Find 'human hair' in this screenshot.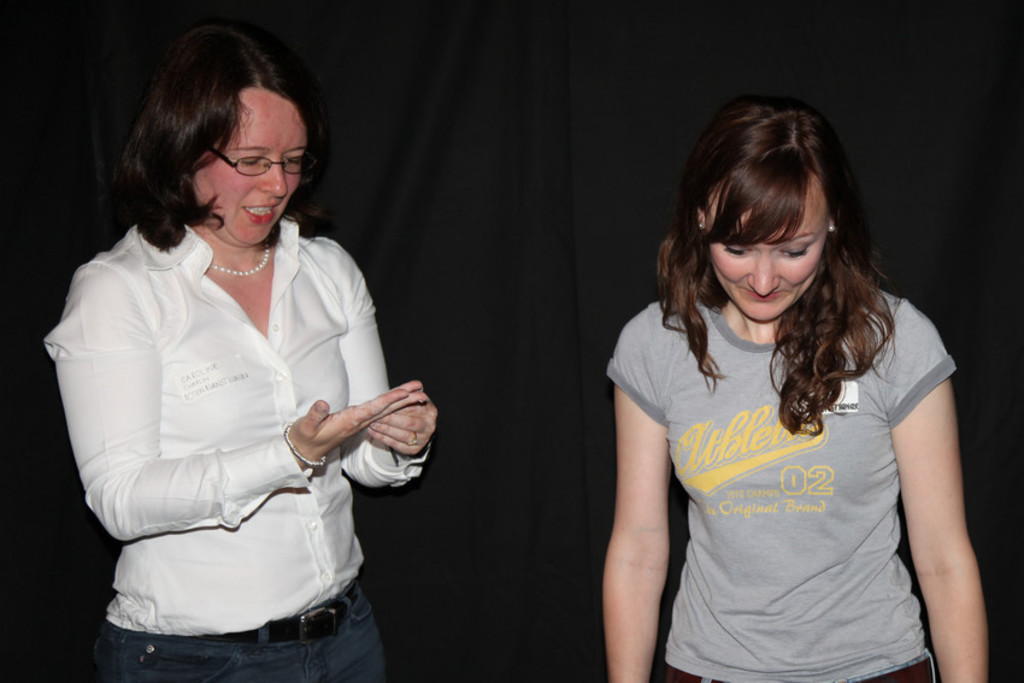
The bounding box for 'human hair' is 657, 80, 873, 385.
